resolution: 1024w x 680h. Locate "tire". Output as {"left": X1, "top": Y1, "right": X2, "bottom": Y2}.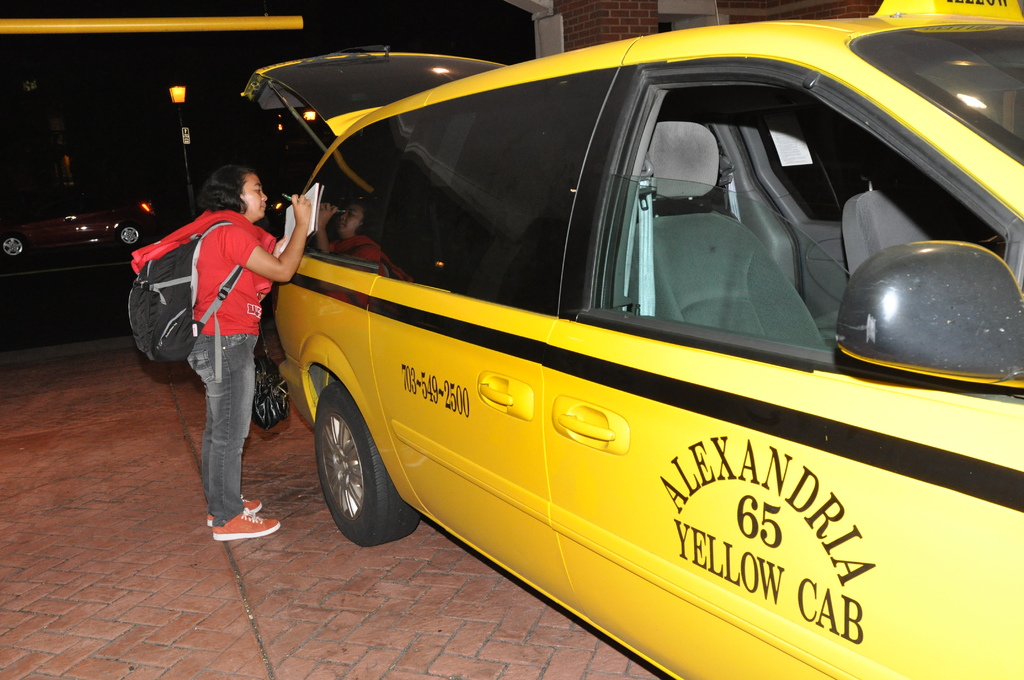
{"left": 250, "top": 337, "right": 293, "bottom": 426}.
